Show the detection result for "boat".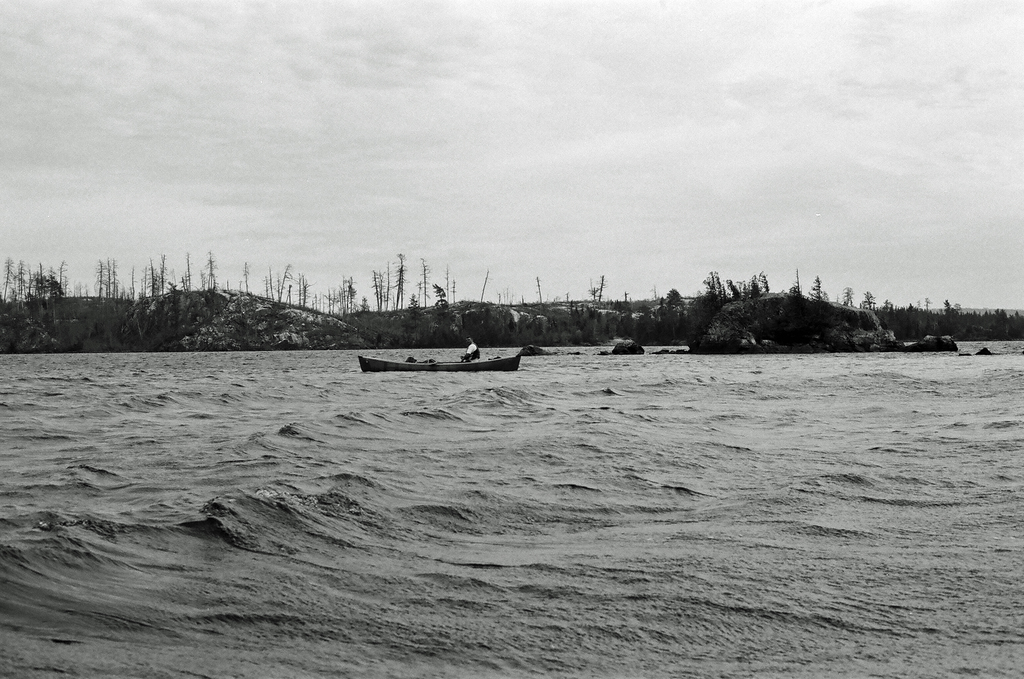
left=360, top=349, right=523, bottom=378.
